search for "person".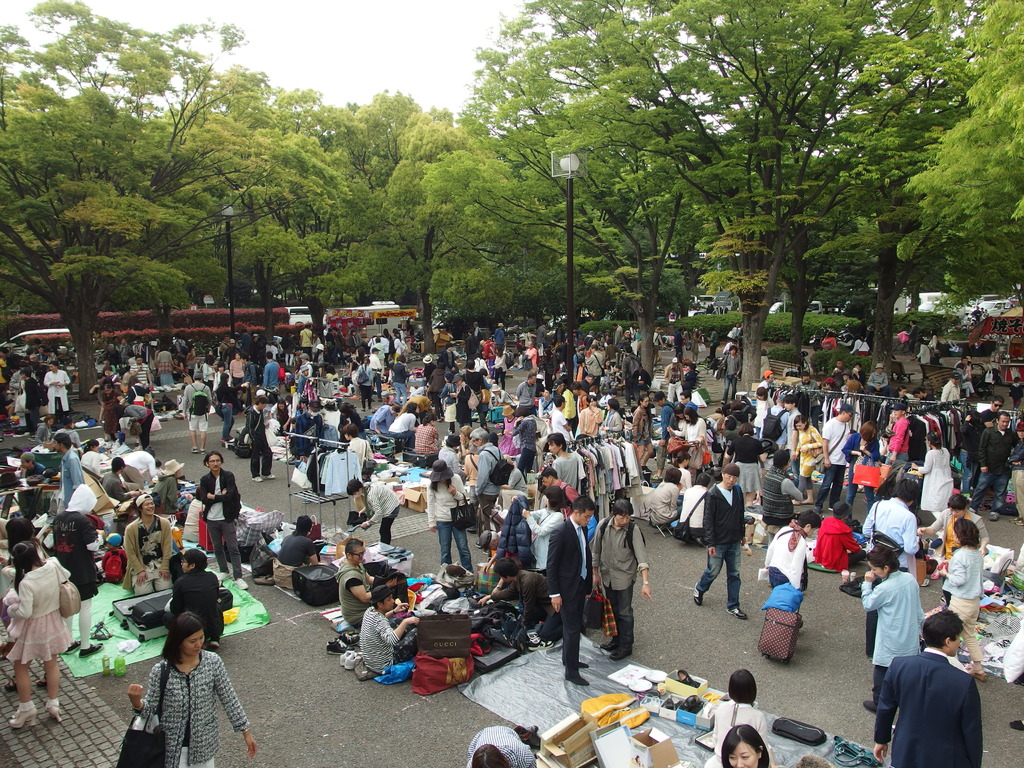
Found at <region>864, 360, 891, 395</region>.
